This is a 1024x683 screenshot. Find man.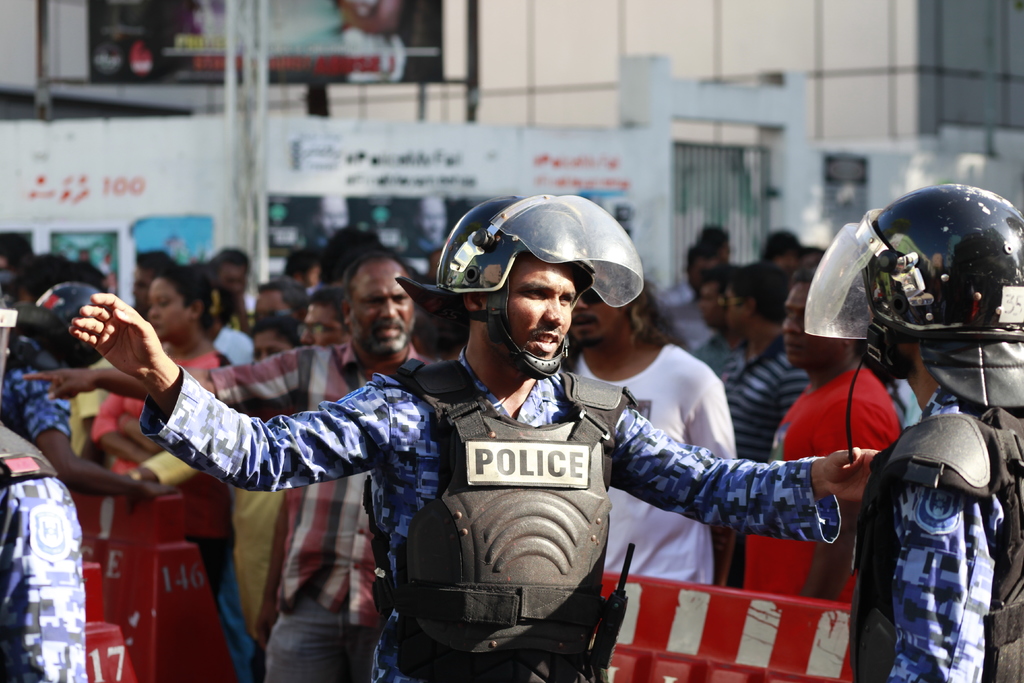
Bounding box: (left=692, top=257, right=736, bottom=375).
